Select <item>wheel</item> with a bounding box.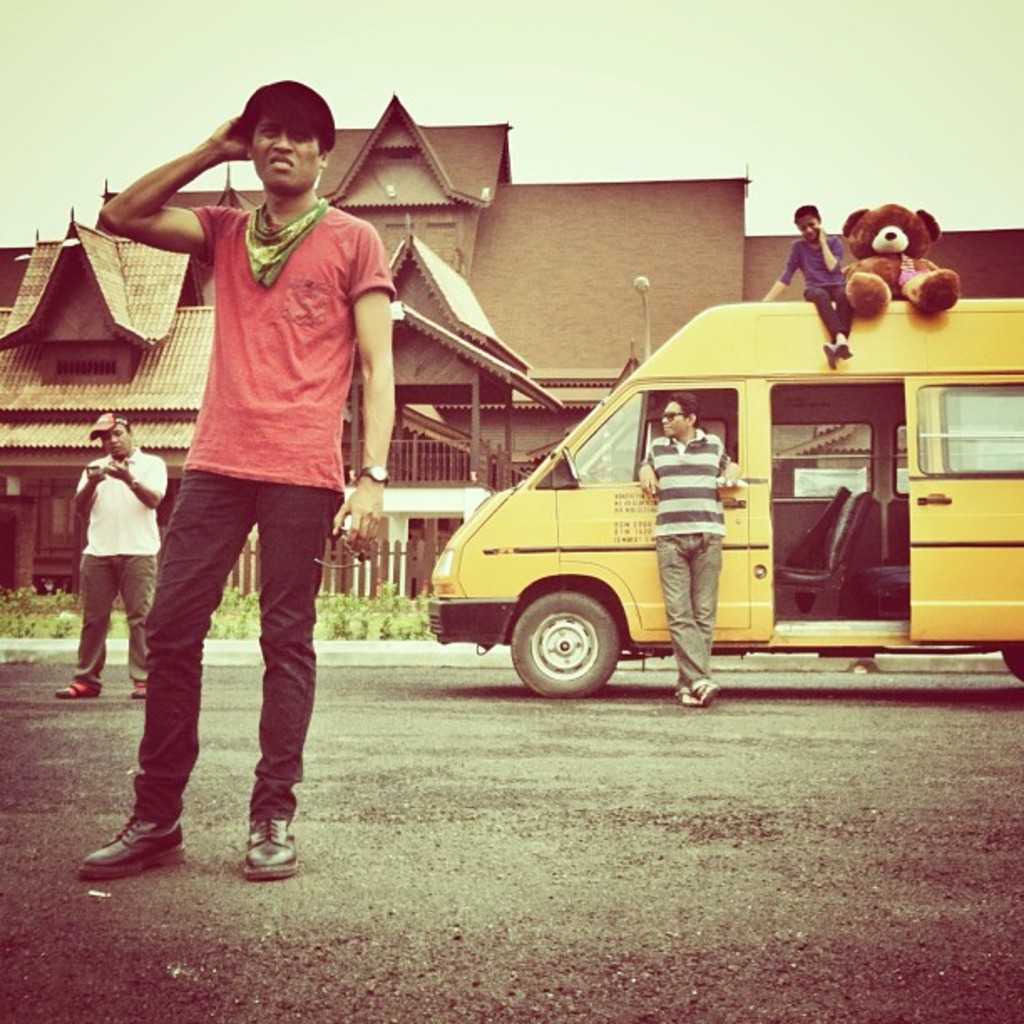
1002:643:1022:684.
